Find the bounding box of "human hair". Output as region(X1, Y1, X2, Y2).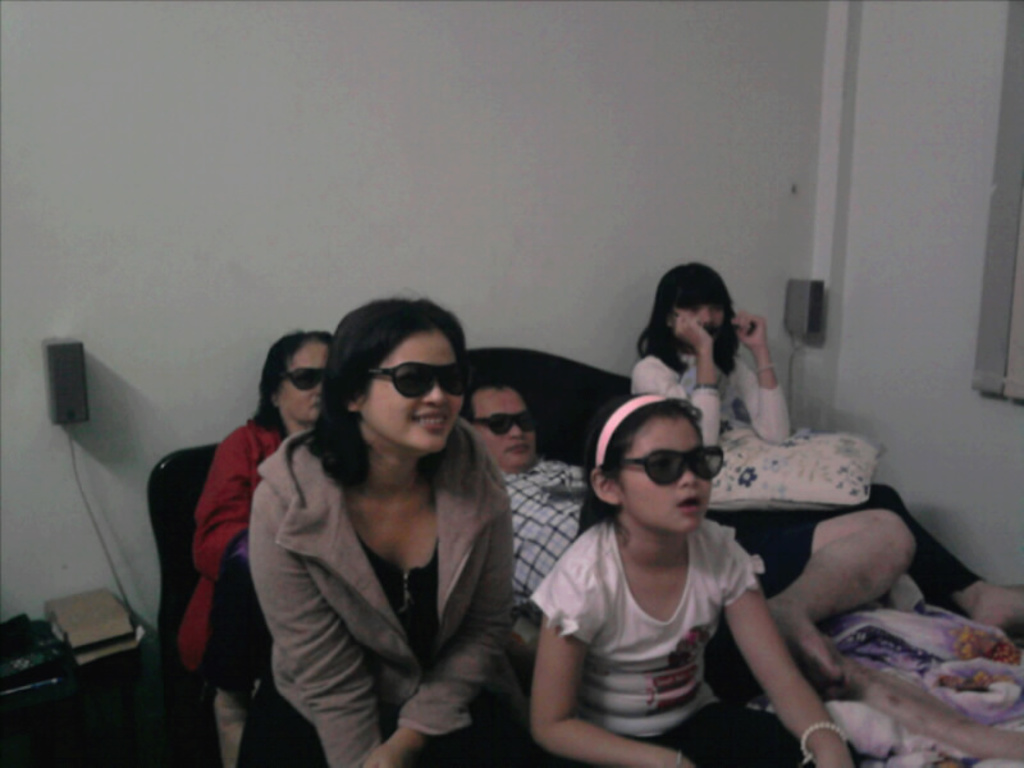
region(573, 394, 705, 534).
